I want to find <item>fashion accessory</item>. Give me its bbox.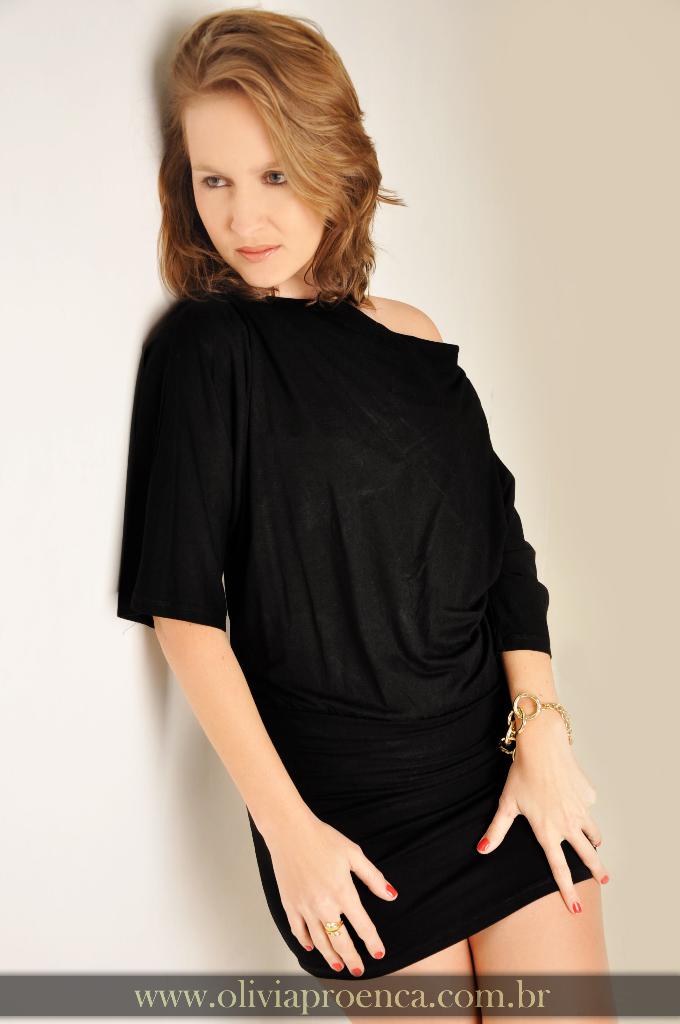
(x1=496, y1=692, x2=578, y2=755).
